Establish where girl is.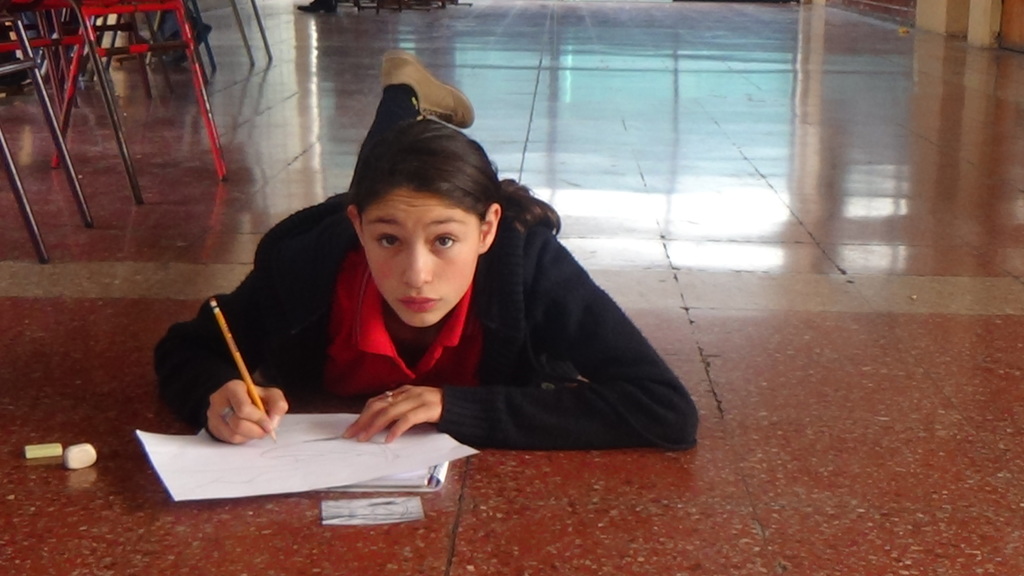
Established at l=153, t=51, r=701, b=457.
